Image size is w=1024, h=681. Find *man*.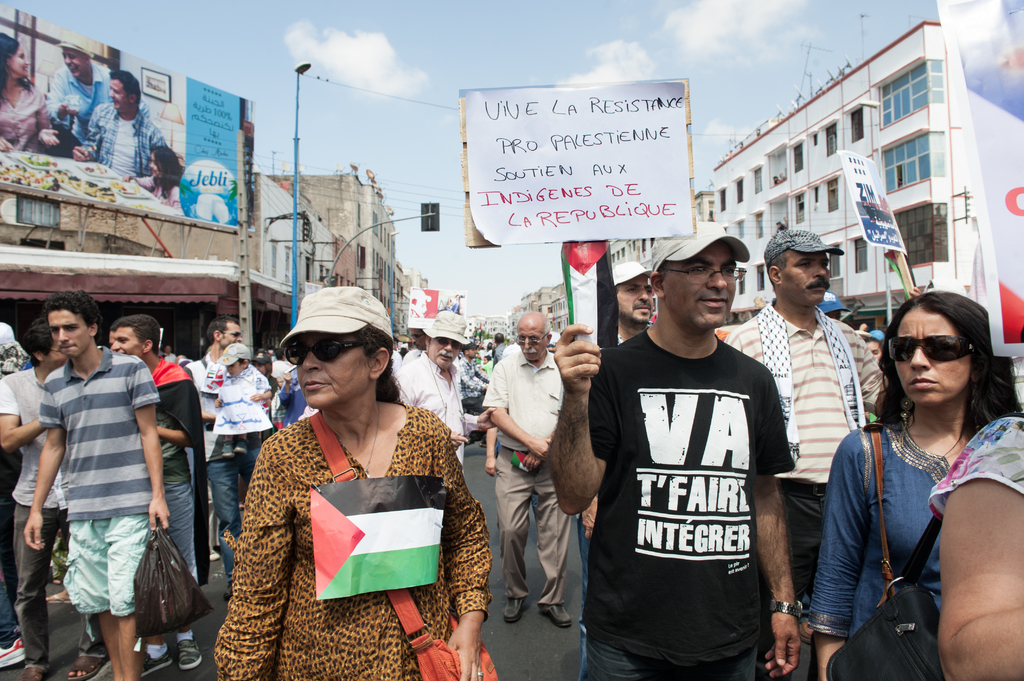
(612,254,666,354).
